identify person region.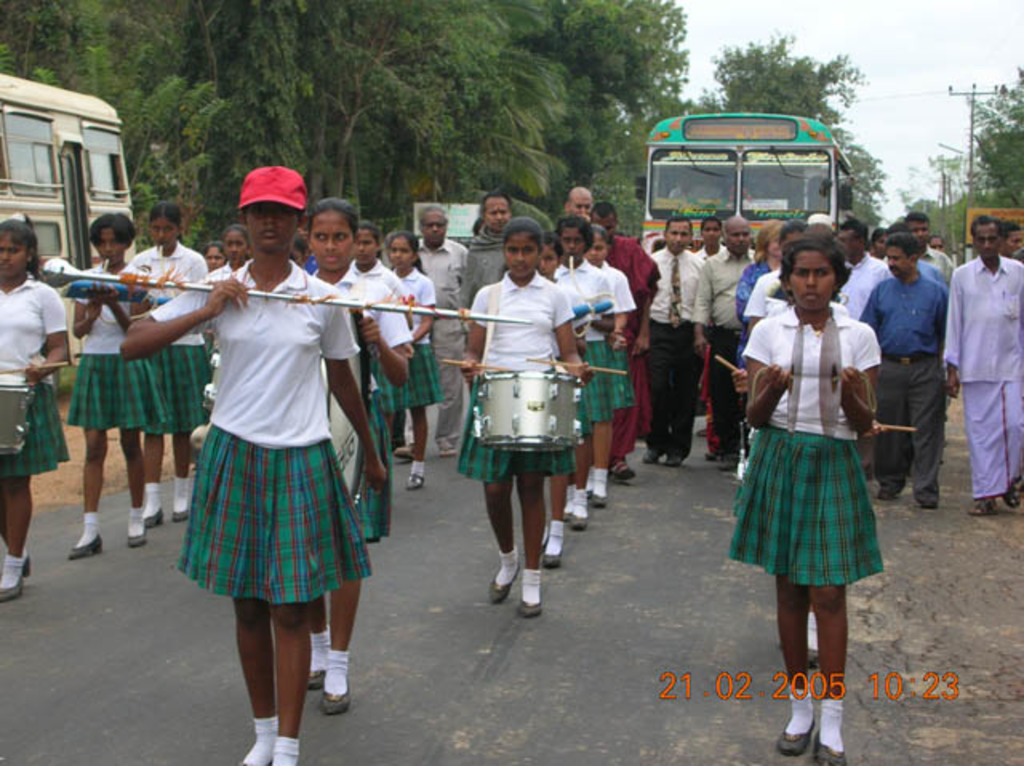
Region: (736, 209, 790, 333).
